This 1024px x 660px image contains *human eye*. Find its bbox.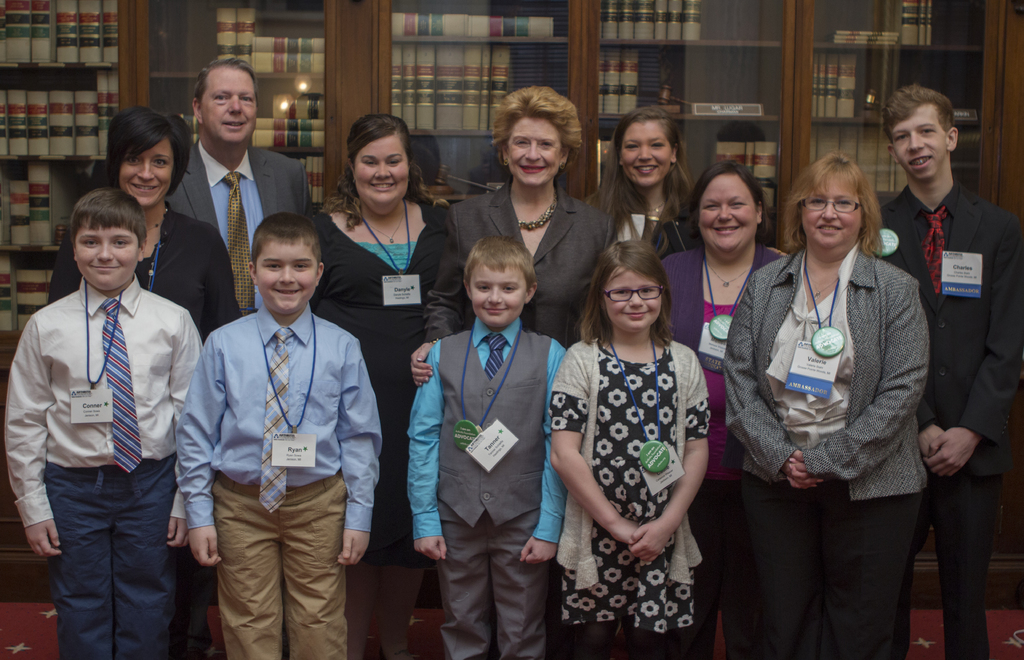
<bbox>476, 284, 490, 293</bbox>.
